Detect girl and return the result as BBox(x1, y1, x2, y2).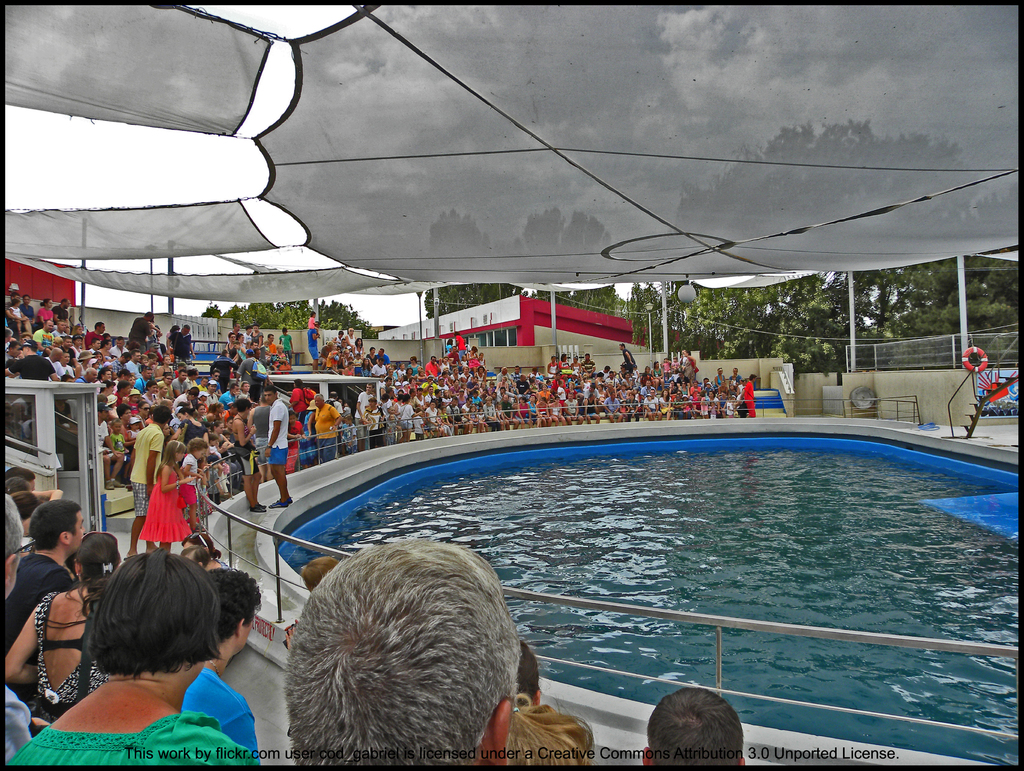
BBox(234, 341, 246, 359).
